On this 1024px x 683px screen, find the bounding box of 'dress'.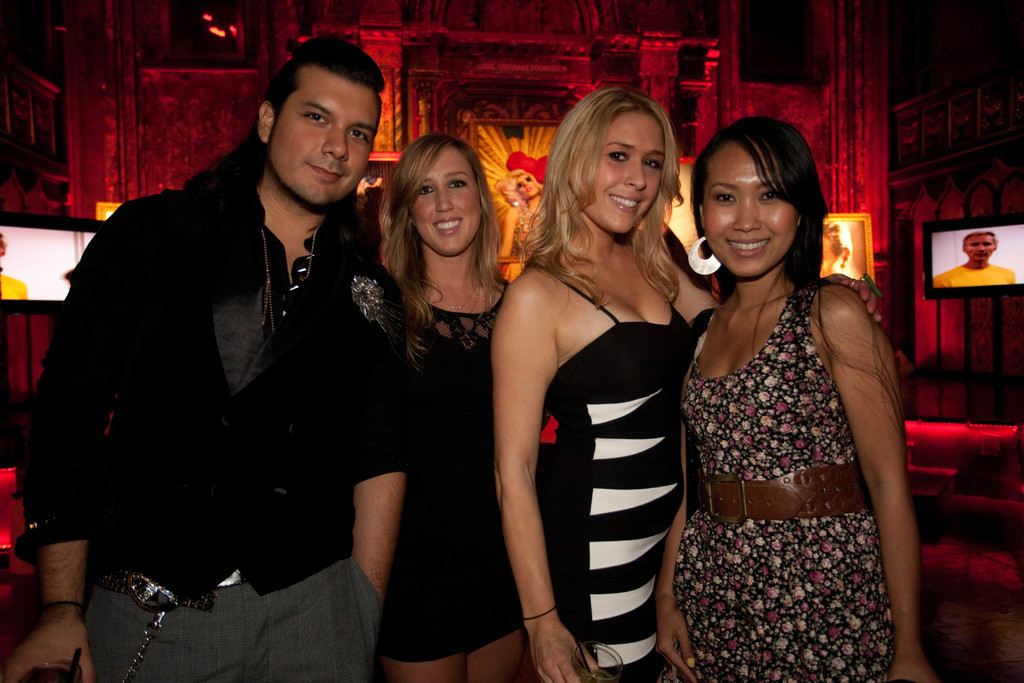
Bounding box: detection(659, 290, 895, 682).
